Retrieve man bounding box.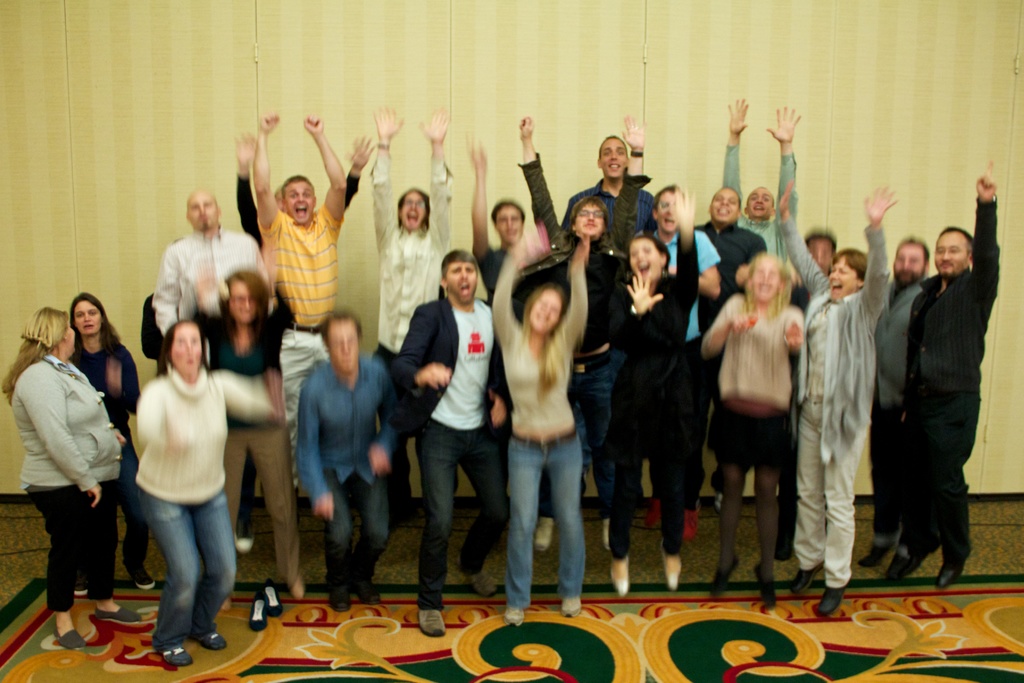
Bounding box: box(227, 138, 378, 248).
